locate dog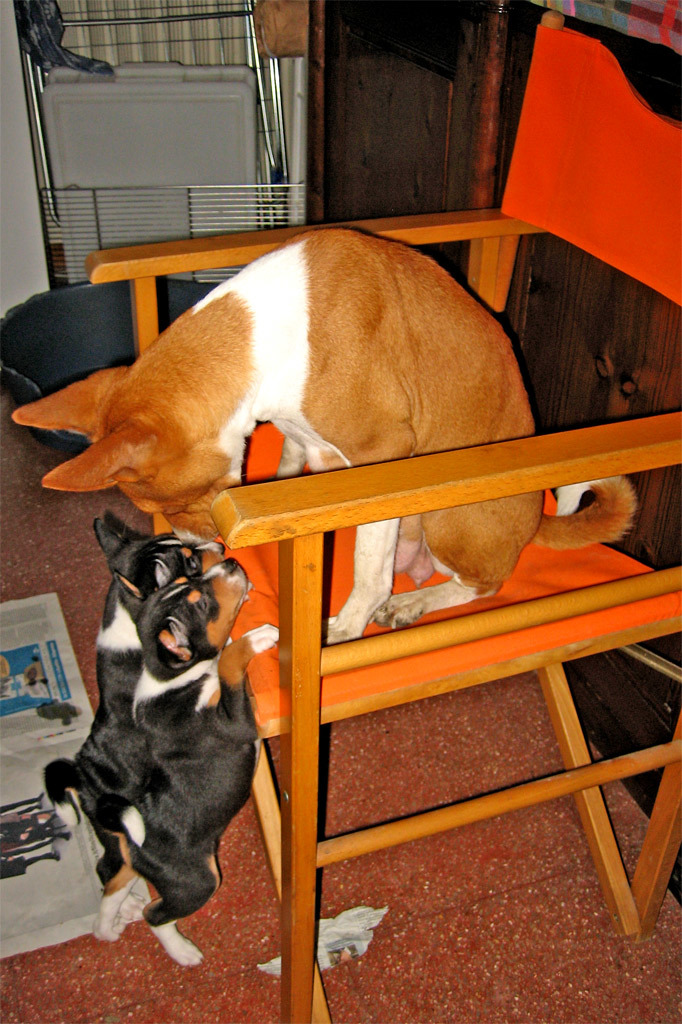
detection(12, 226, 643, 645)
